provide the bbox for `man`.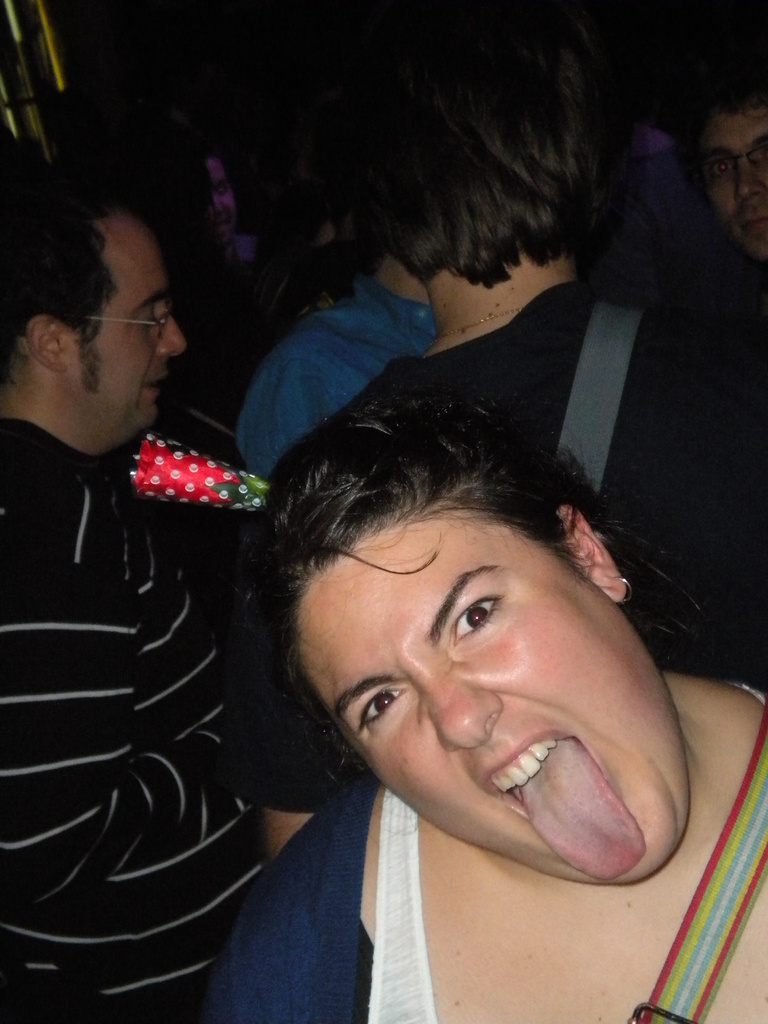
[233,252,436,481].
